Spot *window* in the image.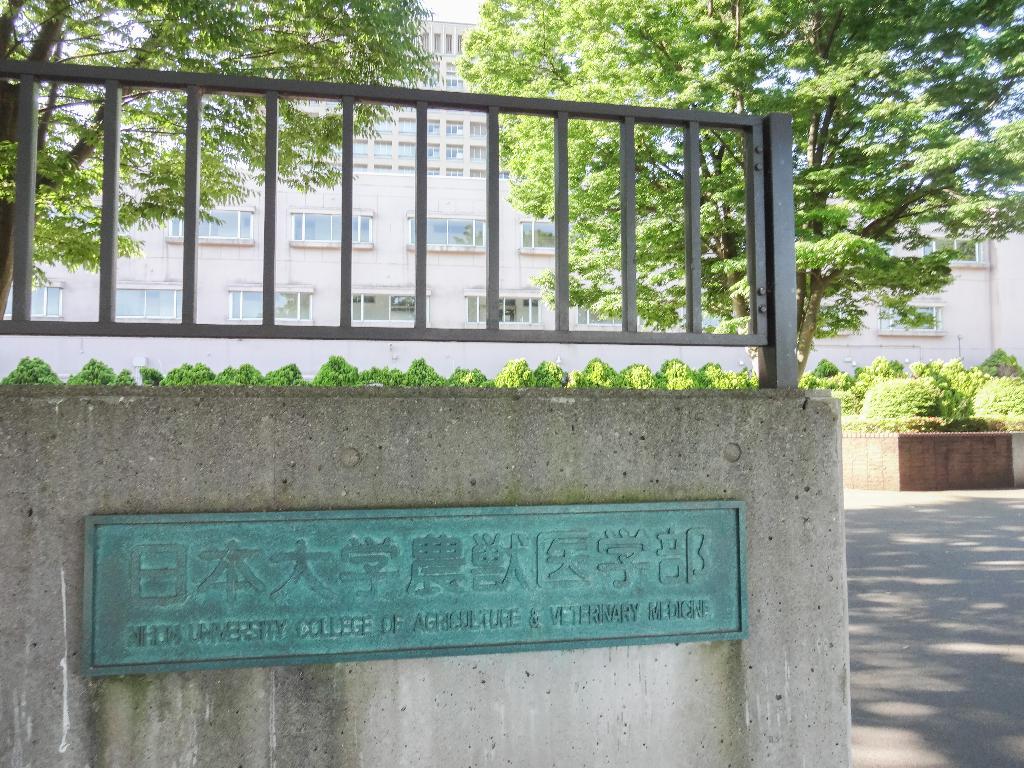
*window* found at bbox=[376, 164, 392, 168].
